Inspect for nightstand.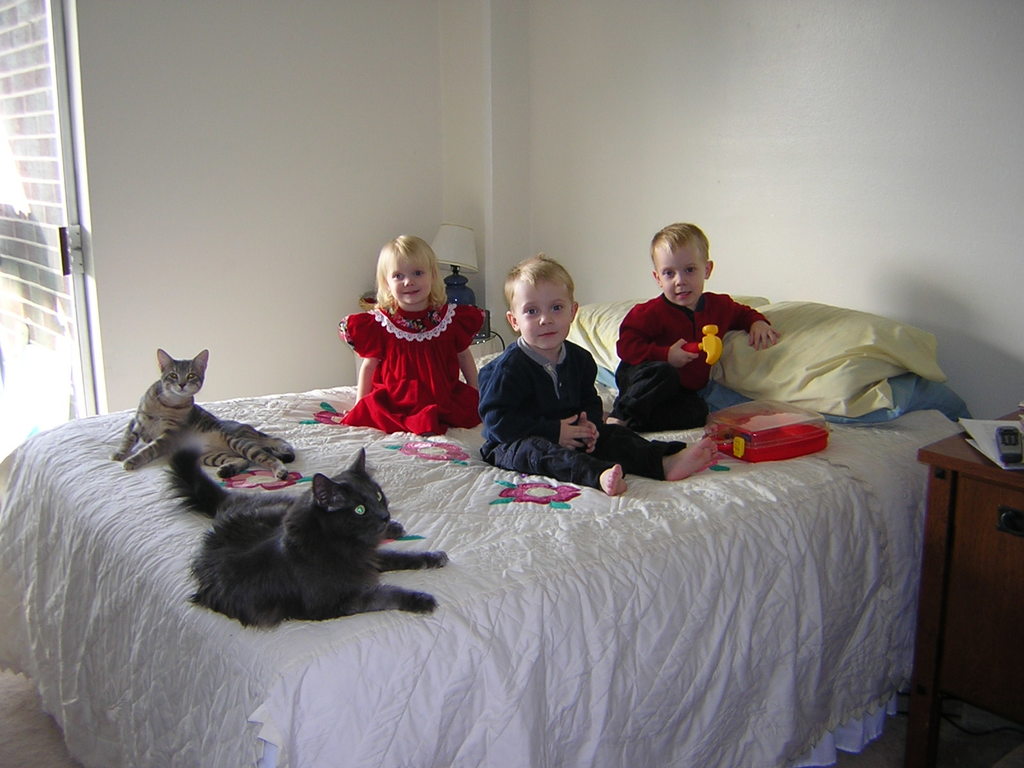
Inspection: BBox(918, 413, 1015, 723).
